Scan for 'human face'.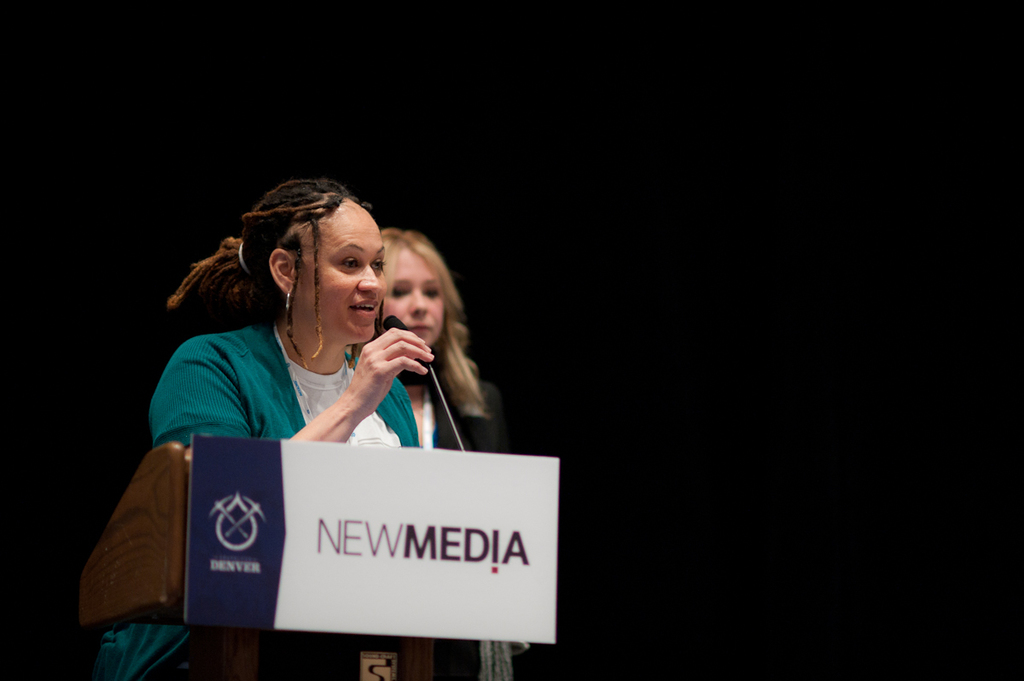
Scan result: {"x1": 298, "y1": 204, "x2": 384, "y2": 342}.
